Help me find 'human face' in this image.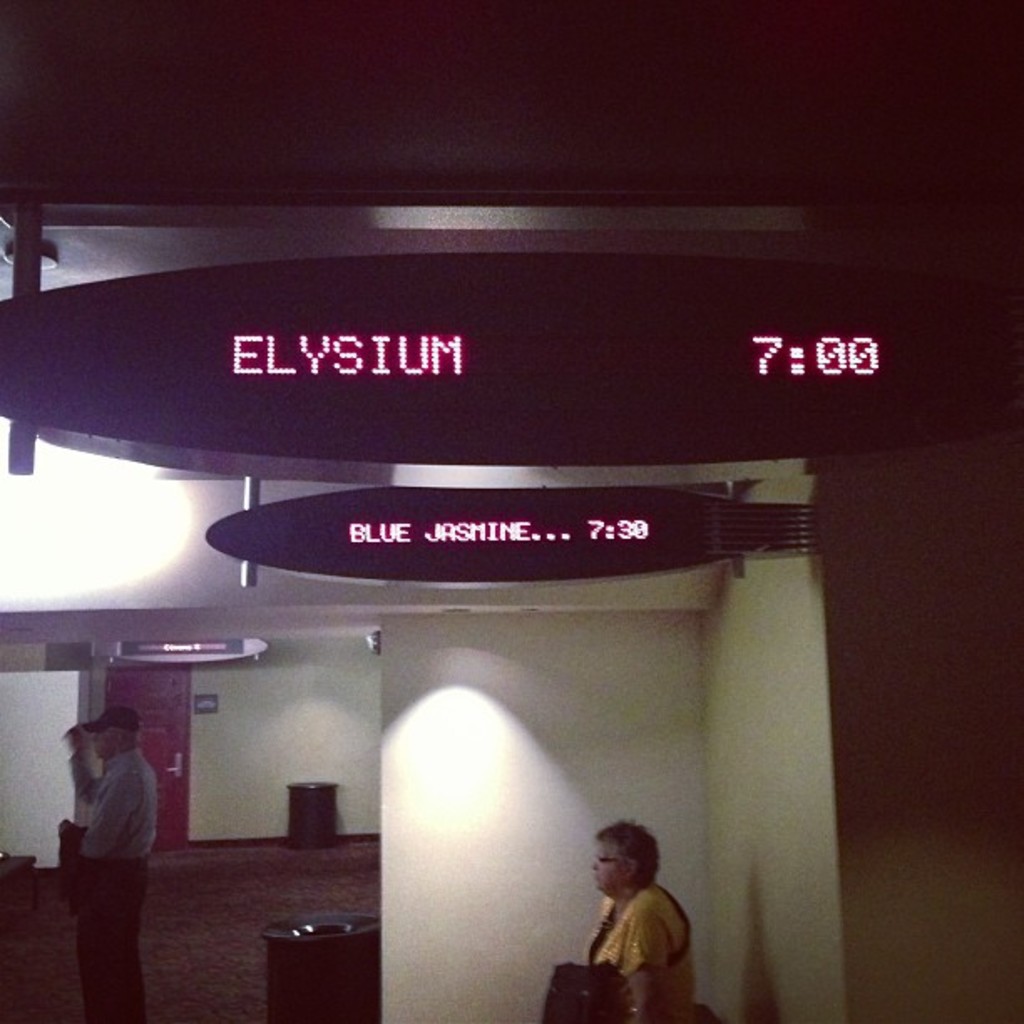
Found it: locate(587, 843, 622, 895).
